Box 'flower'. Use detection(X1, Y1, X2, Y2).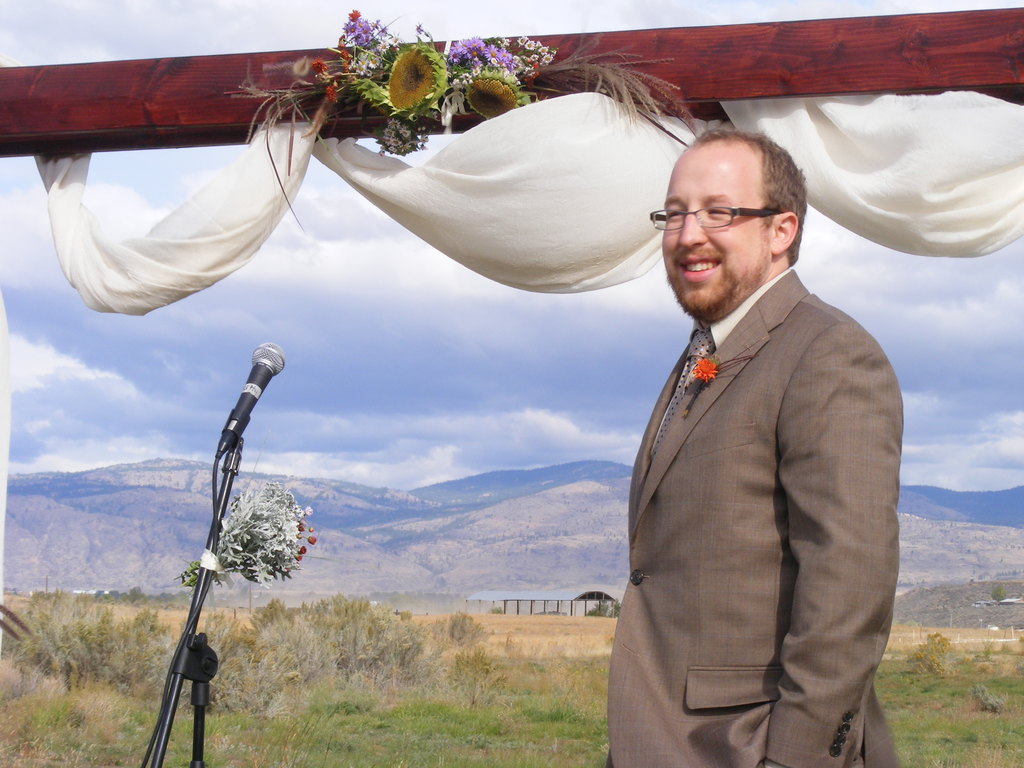
detection(296, 520, 305, 534).
